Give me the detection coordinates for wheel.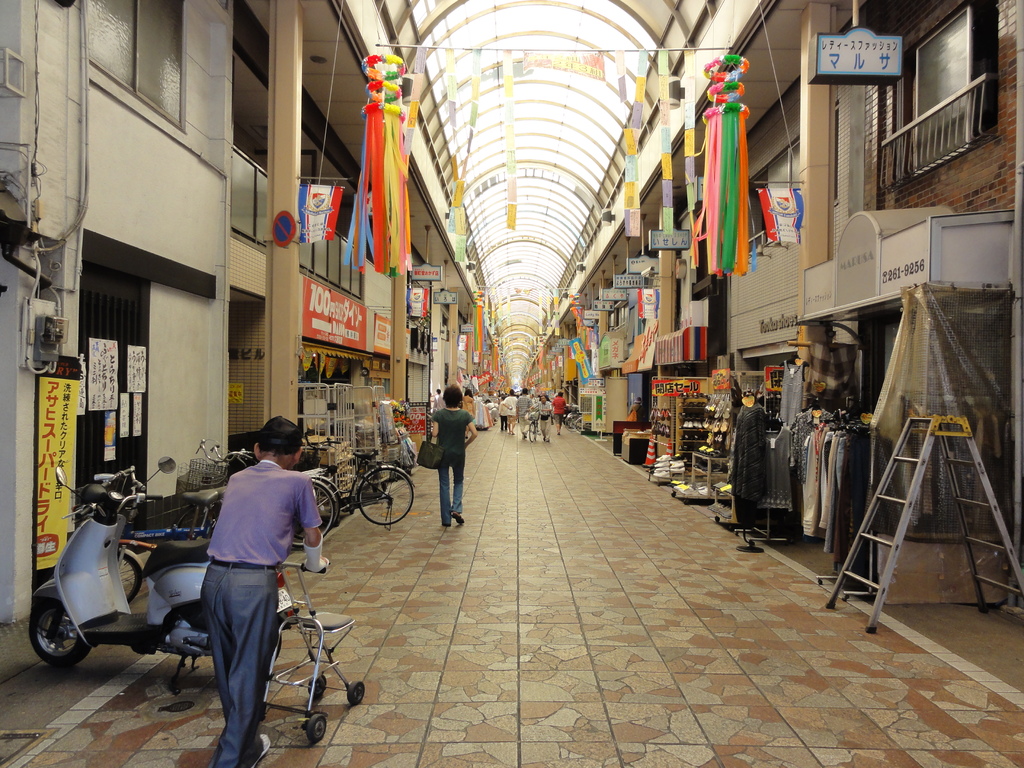
left=307, top=673, right=326, bottom=699.
